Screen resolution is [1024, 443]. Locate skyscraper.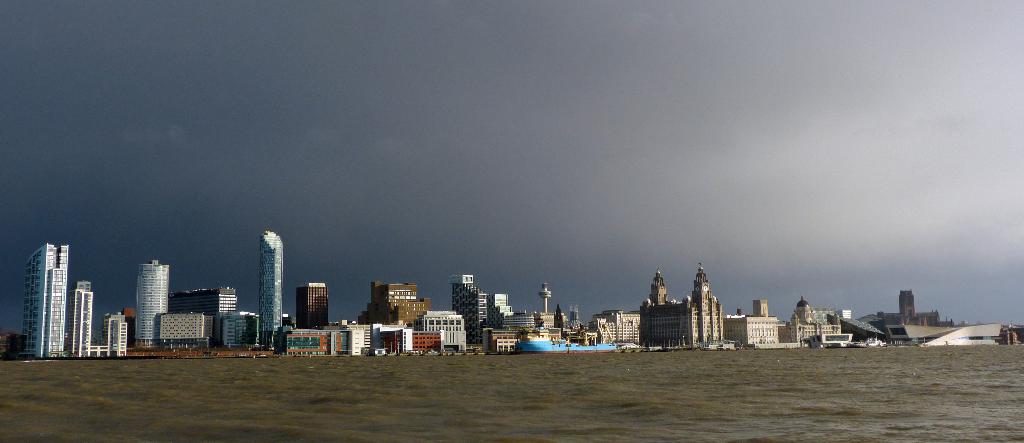
[451,274,493,351].
